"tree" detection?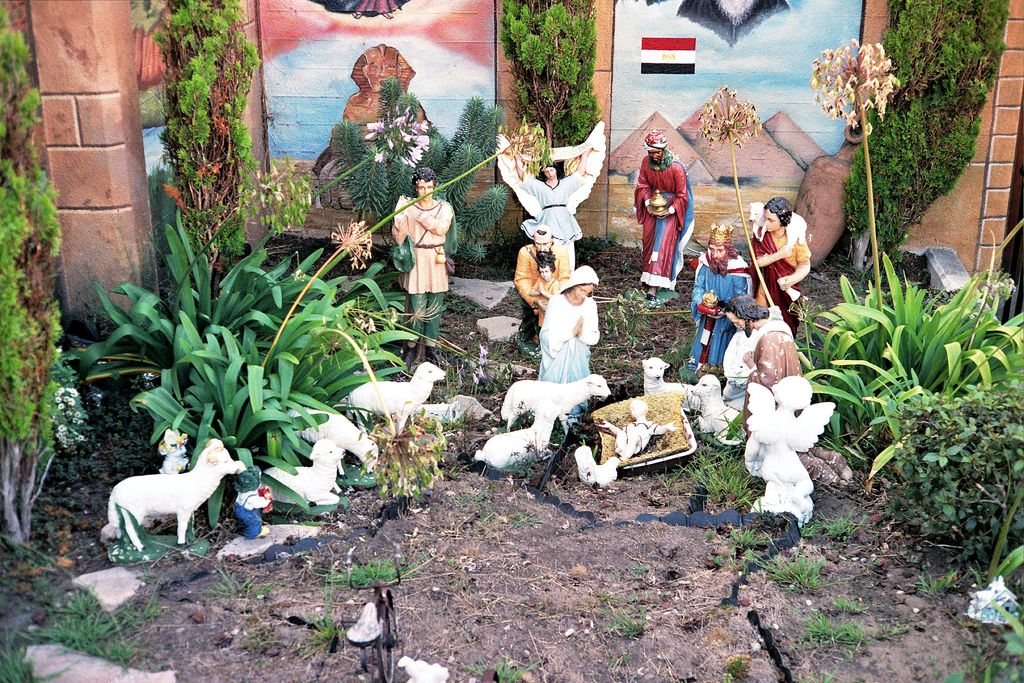
box=[163, 0, 257, 270]
